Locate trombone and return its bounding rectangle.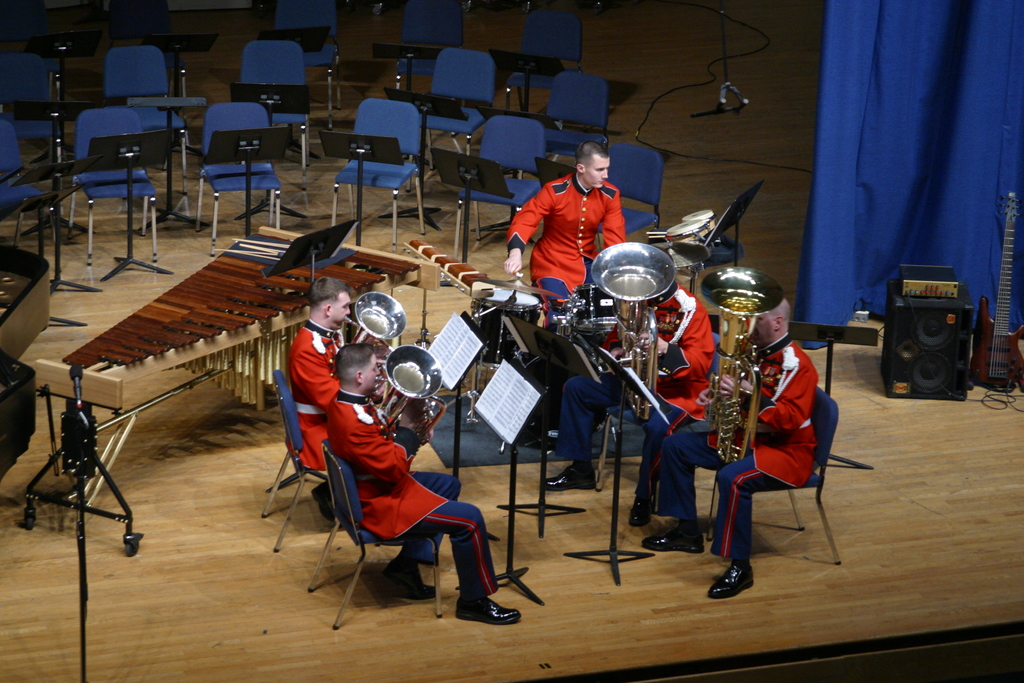
bbox=[579, 235, 684, 416].
